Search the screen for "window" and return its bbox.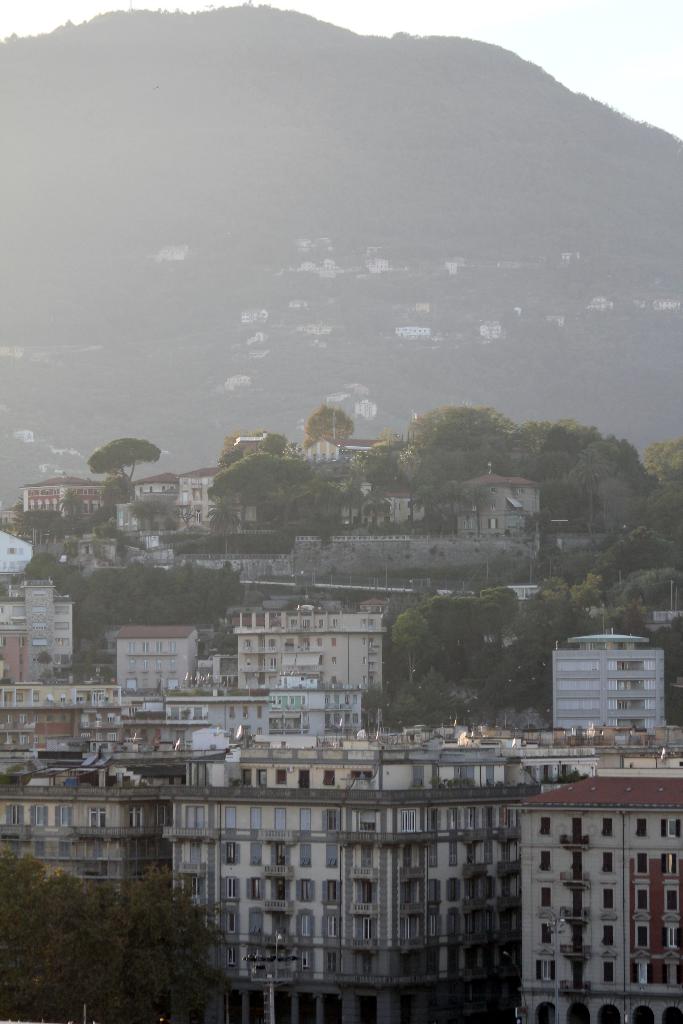
Found: Rect(29, 804, 51, 824).
